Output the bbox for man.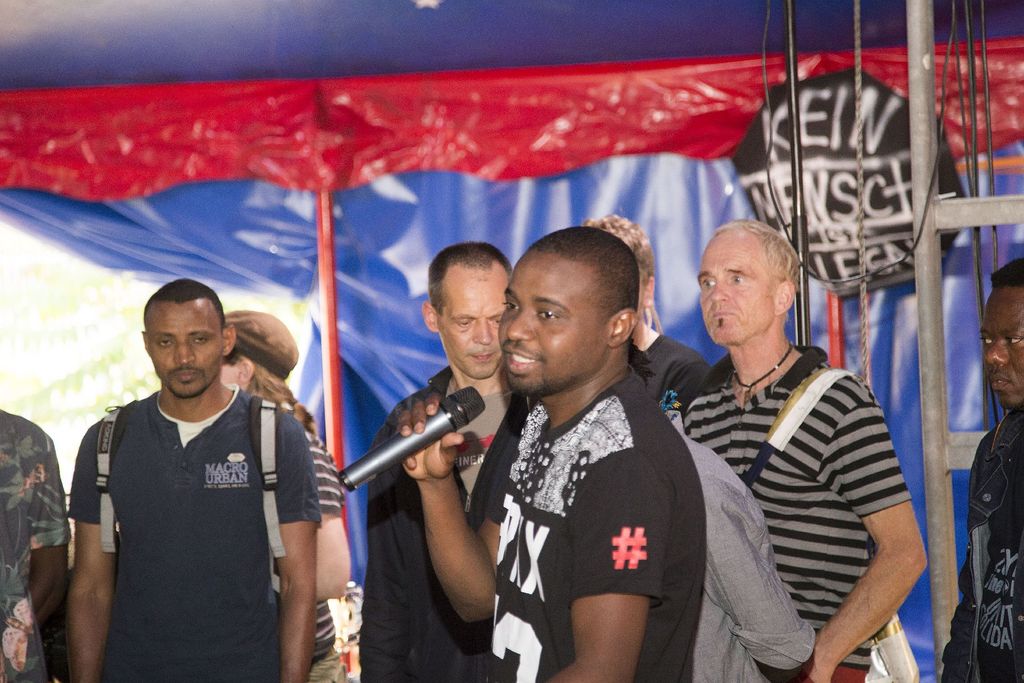
[943, 253, 1023, 682].
